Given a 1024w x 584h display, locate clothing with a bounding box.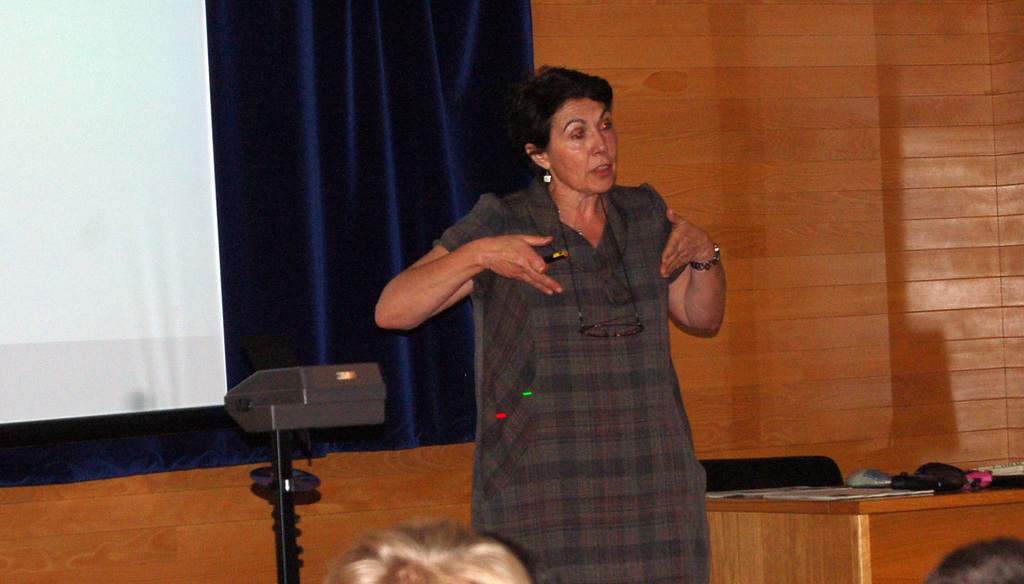
Located: detection(408, 155, 732, 537).
